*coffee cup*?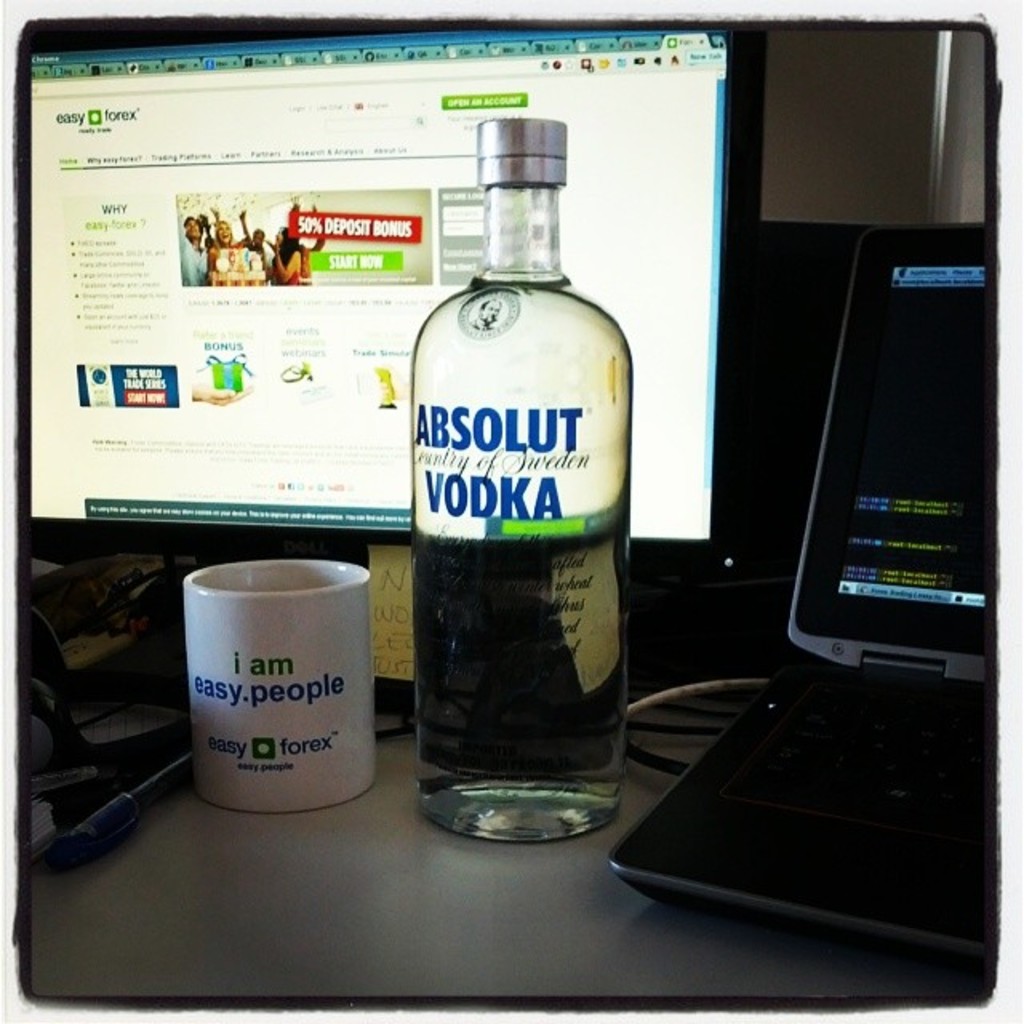
{"left": 184, "top": 554, "right": 379, "bottom": 811}
